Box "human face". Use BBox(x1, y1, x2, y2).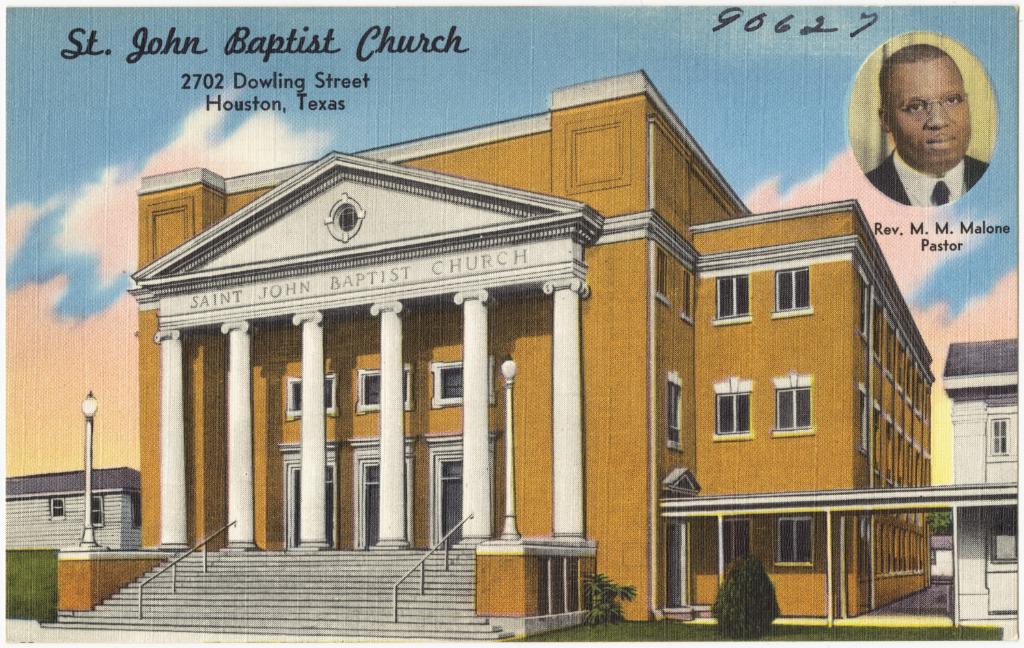
BBox(887, 55, 969, 170).
